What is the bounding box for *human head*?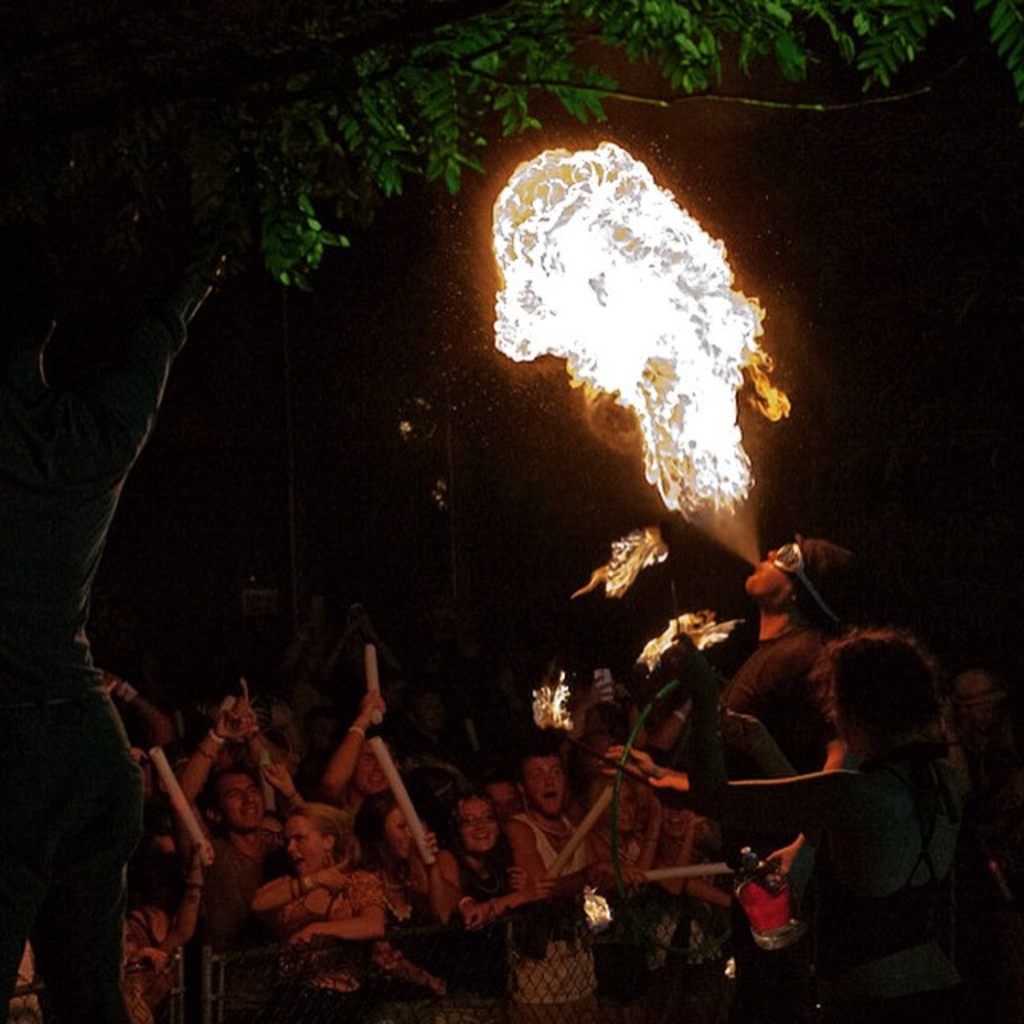
BBox(490, 779, 525, 822).
